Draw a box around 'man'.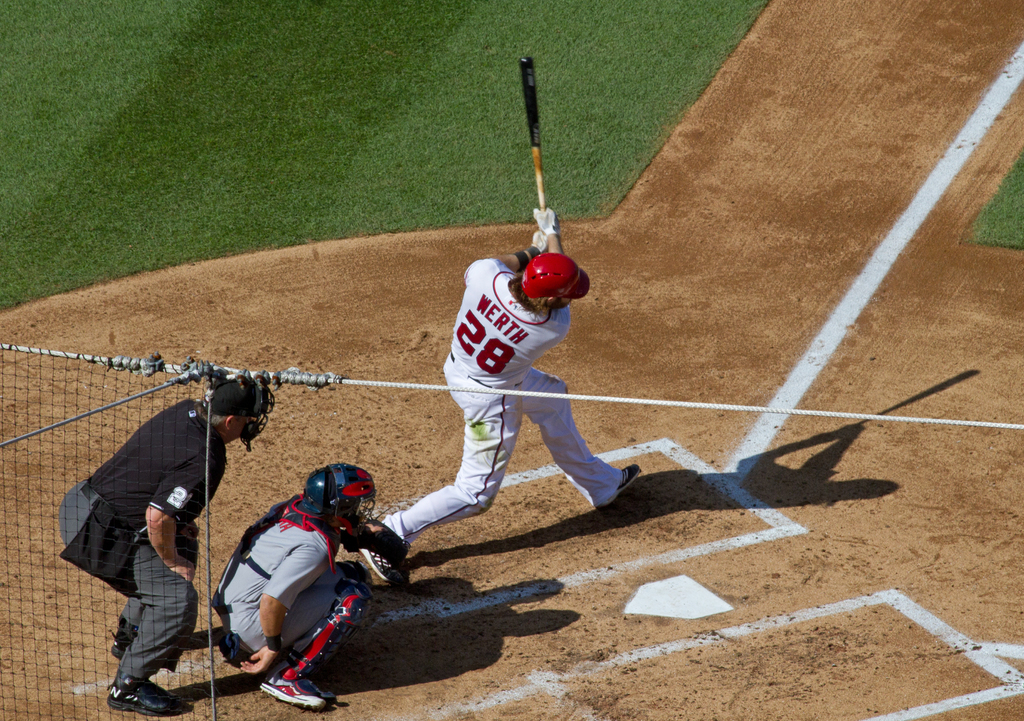
select_region(211, 464, 381, 708).
